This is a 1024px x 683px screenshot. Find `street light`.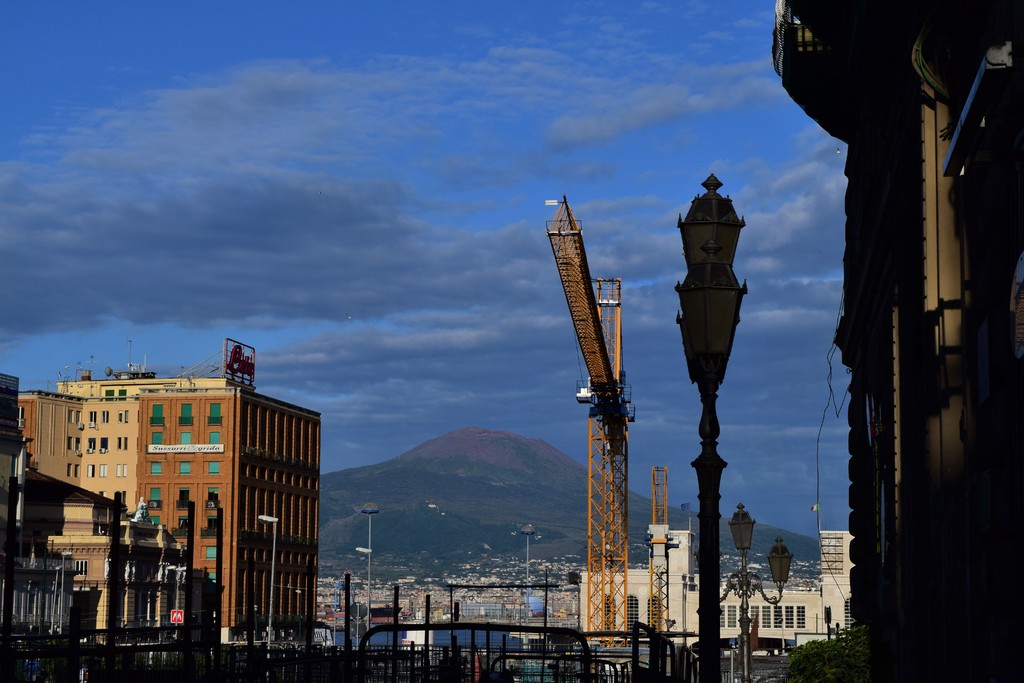
Bounding box: {"left": 351, "top": 593, "right": 366, "bottom": 674}.
